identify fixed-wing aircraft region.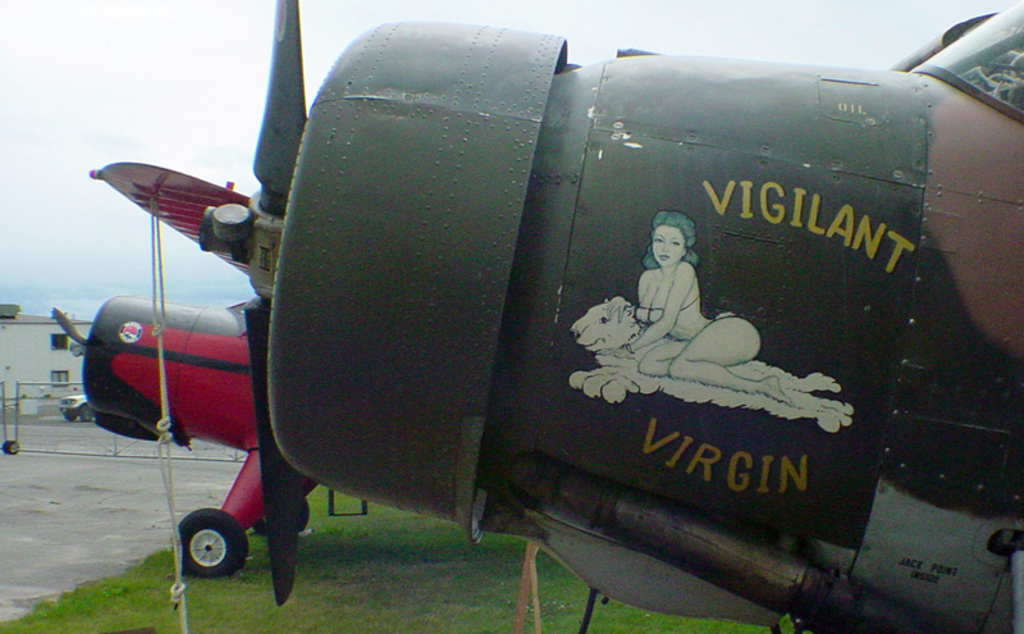
Region: 36, 300, 330, 580.
